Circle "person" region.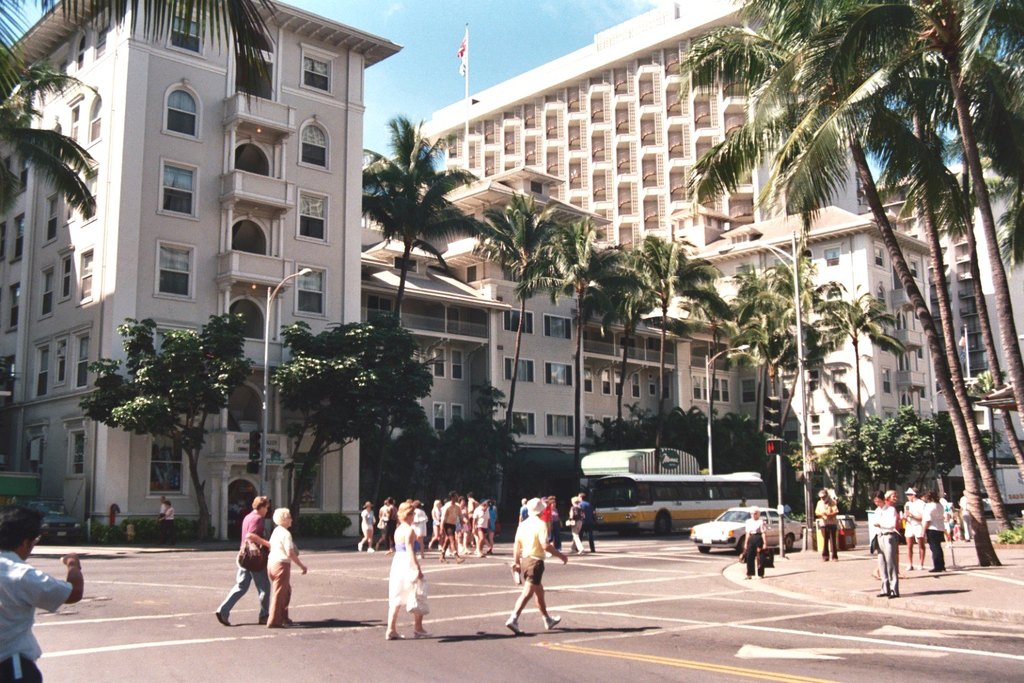
Region: (left=812, top=488, right=841, bottom=561).
